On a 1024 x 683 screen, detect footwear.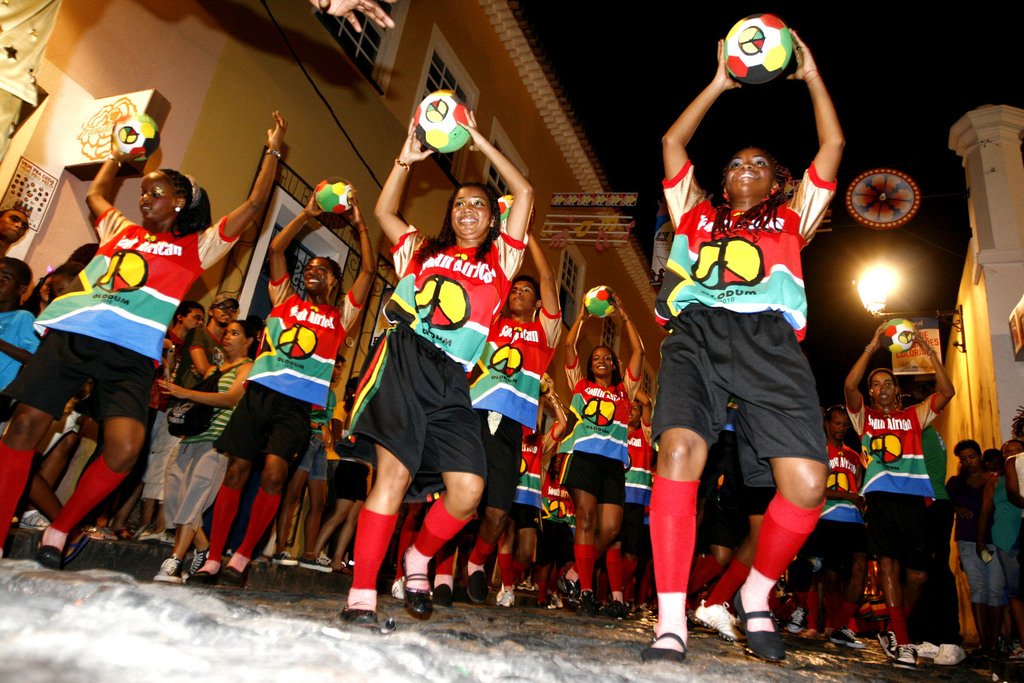
692/600/747/642.
